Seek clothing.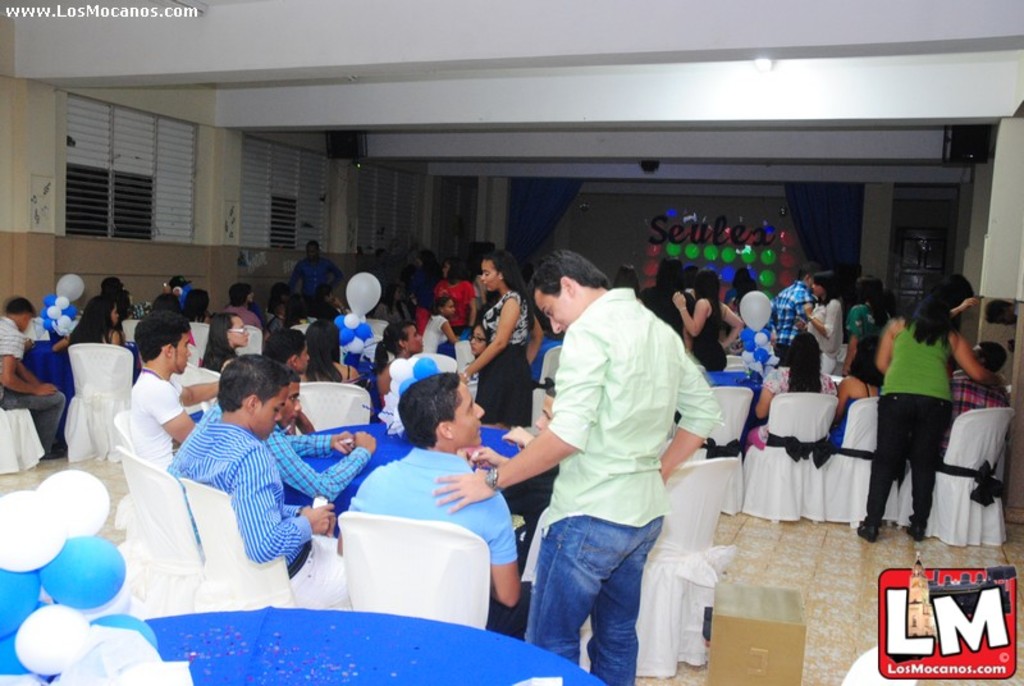
region(749, 355, 827, 447).
